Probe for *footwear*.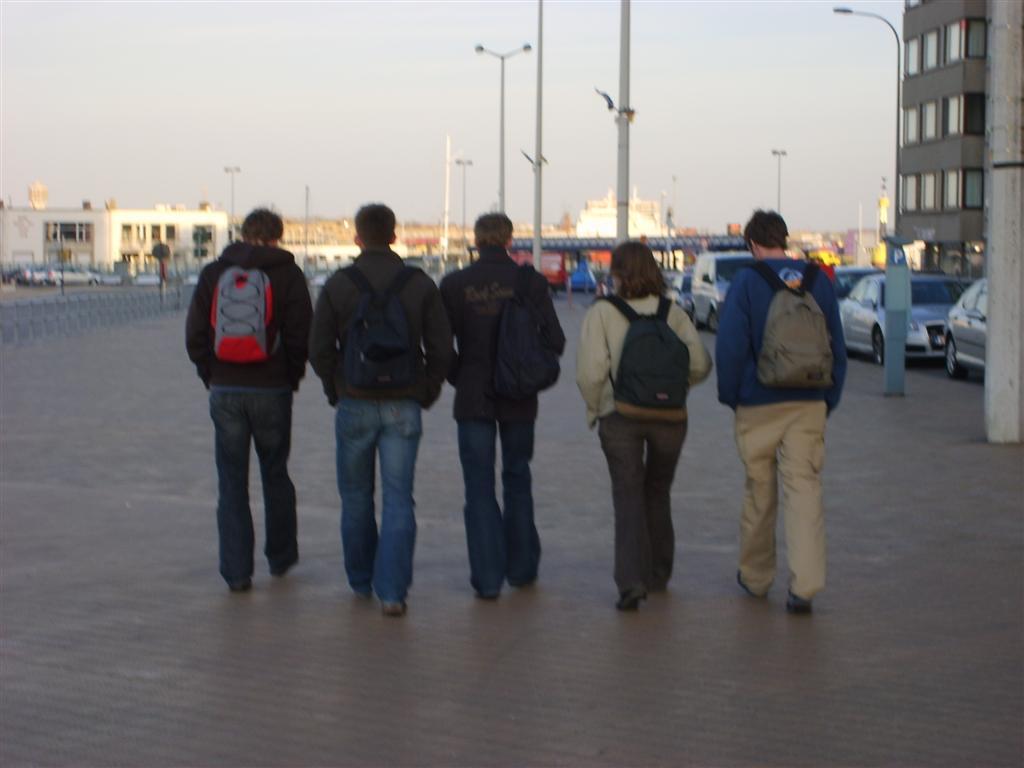
Probe result: [x1=232, y1=570, x2=251, y2=594].
